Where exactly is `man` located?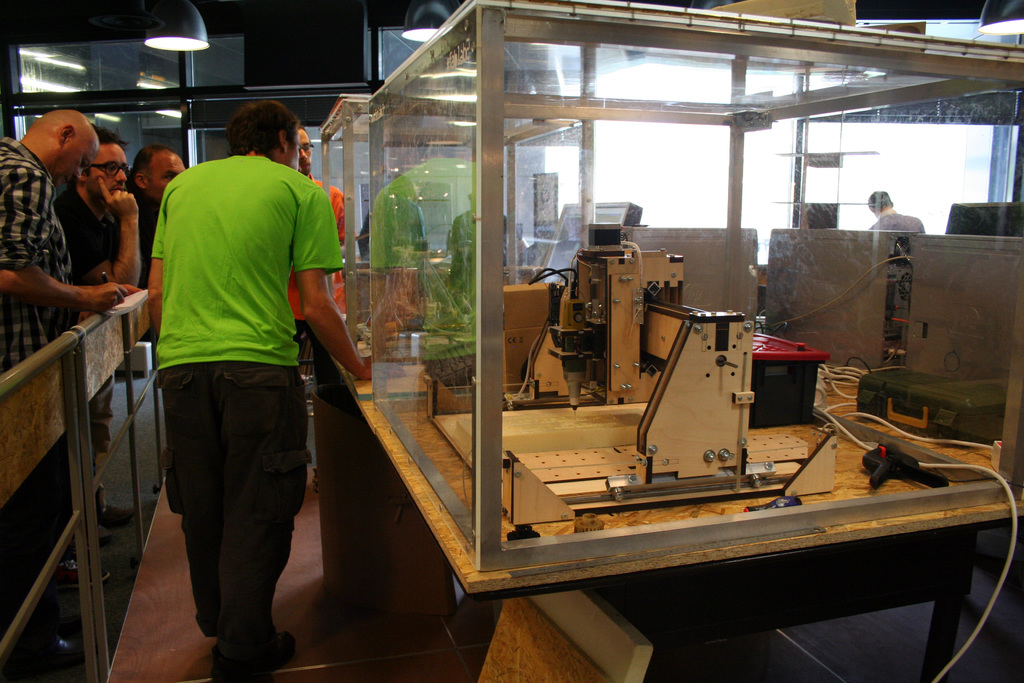
Its bounding box is 280, 122, 347, 499.
